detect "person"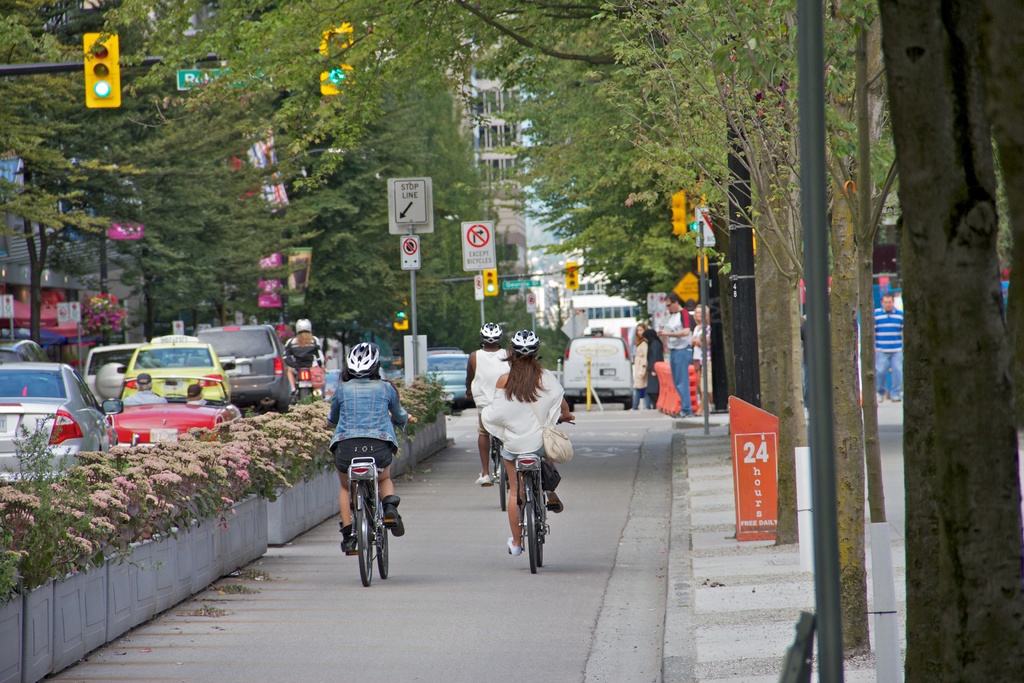
[875, 285, 908, 402]
